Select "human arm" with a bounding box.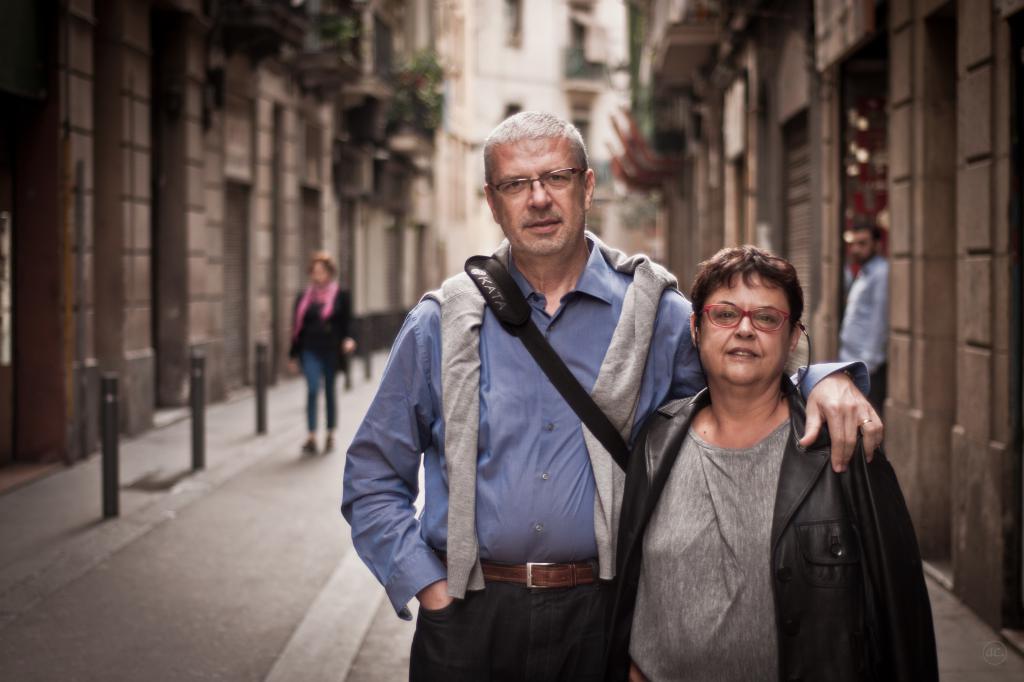
Rect(819, 440, 942, 681).
